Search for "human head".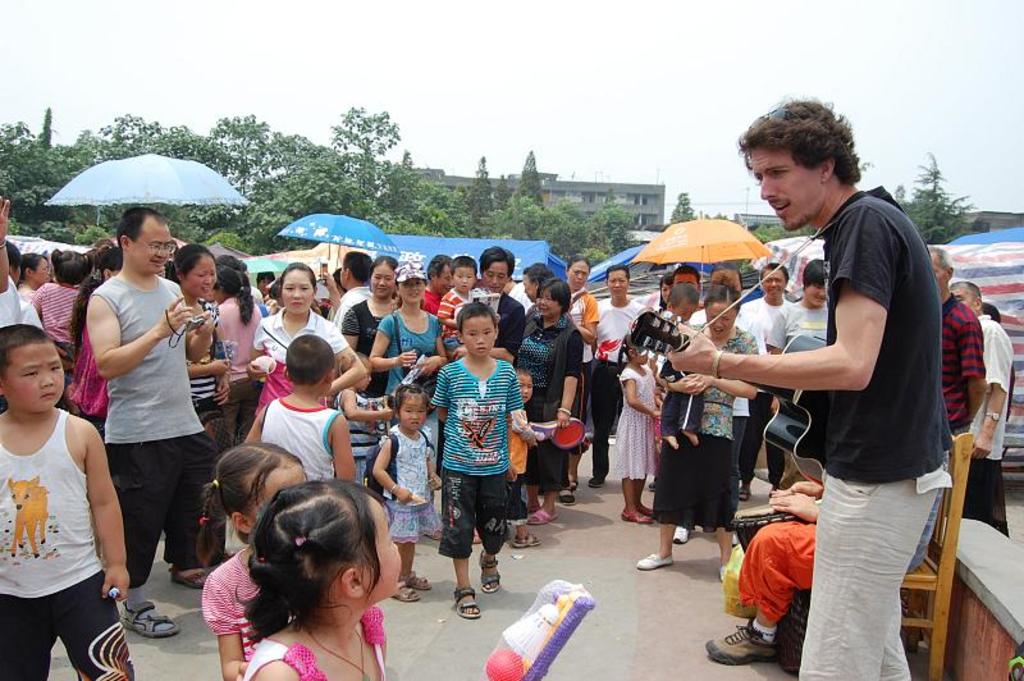
Found at 947, 278, 980, 316.
